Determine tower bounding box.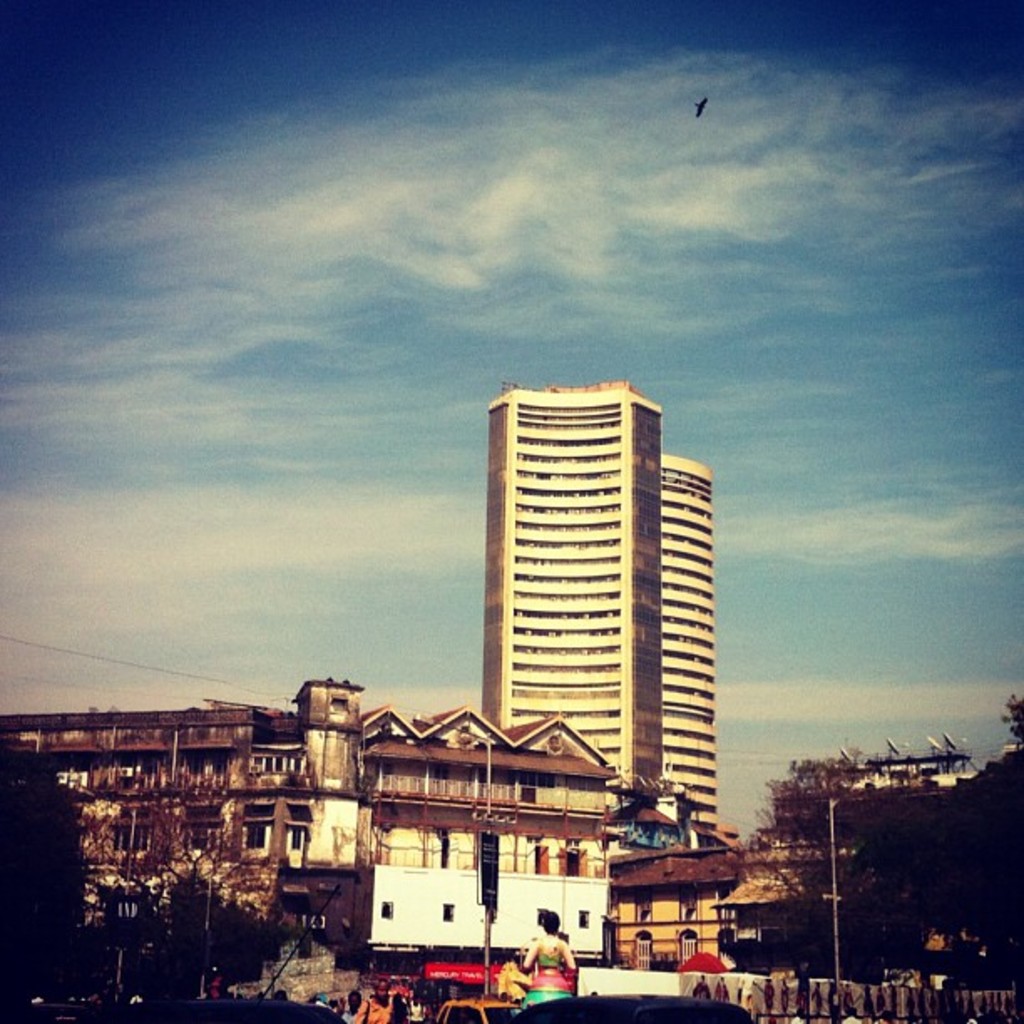
Determined: <box>447,356,730,833</box>.
